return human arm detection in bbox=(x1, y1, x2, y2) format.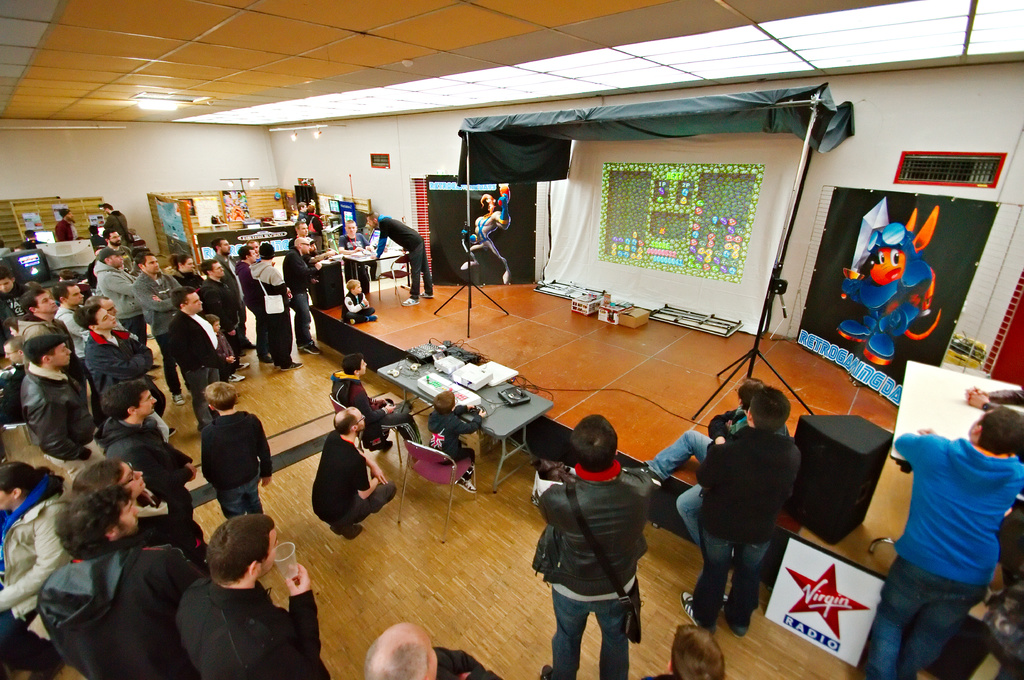
bbox=(358, 233, 368, 250).
